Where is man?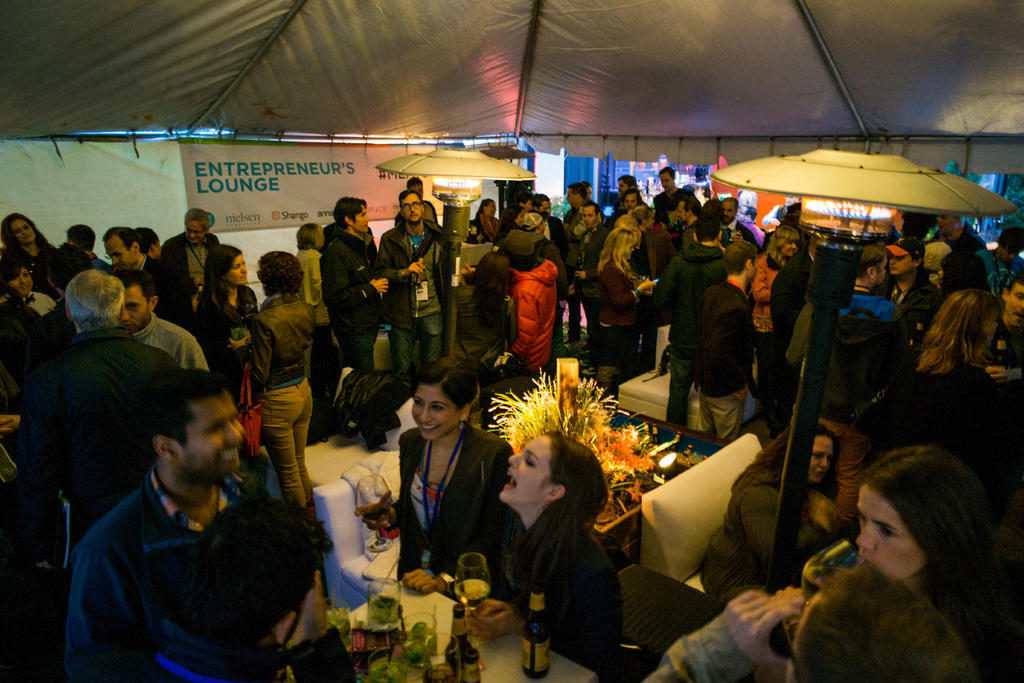
[383, 190, 450, 374].
